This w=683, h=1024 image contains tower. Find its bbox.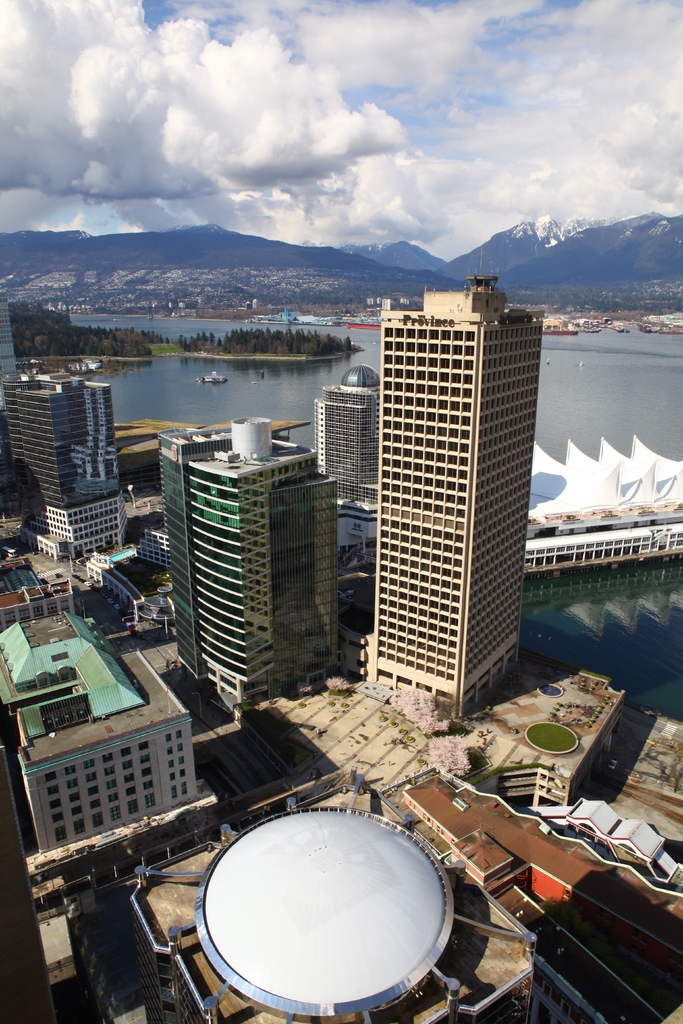
bbox=(0, 362, 131, 566).
